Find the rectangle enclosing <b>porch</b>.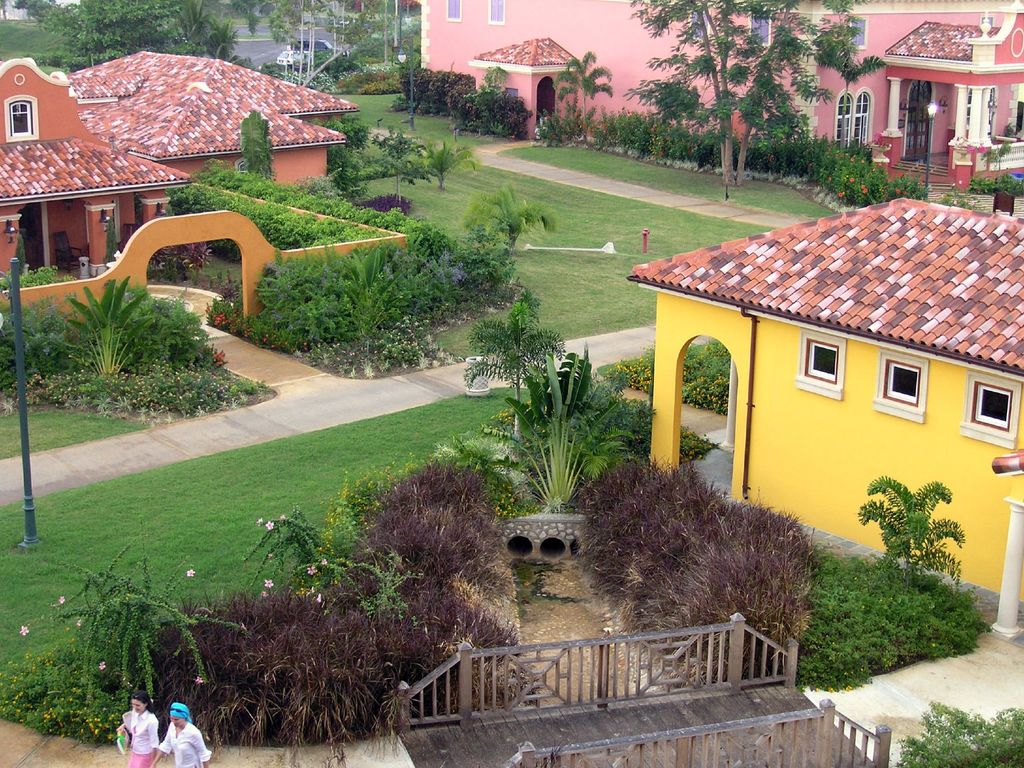
select_region(884, 136, 1023, 181).
